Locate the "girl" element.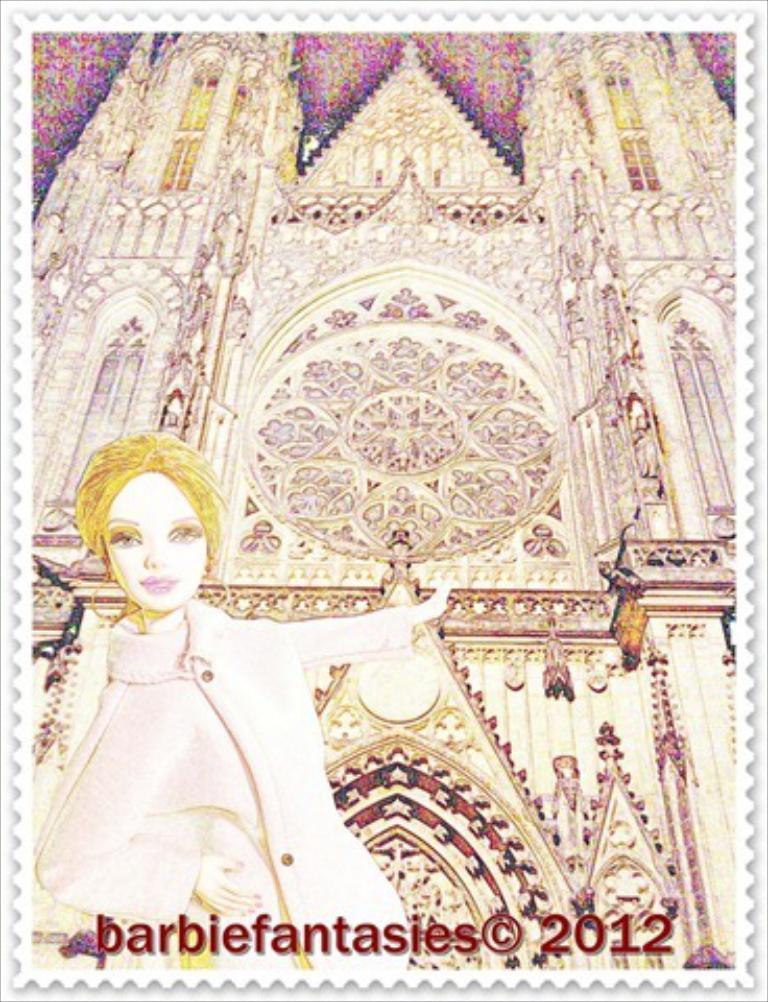
Element bbox: BBox(23, 422, 451, 971).
